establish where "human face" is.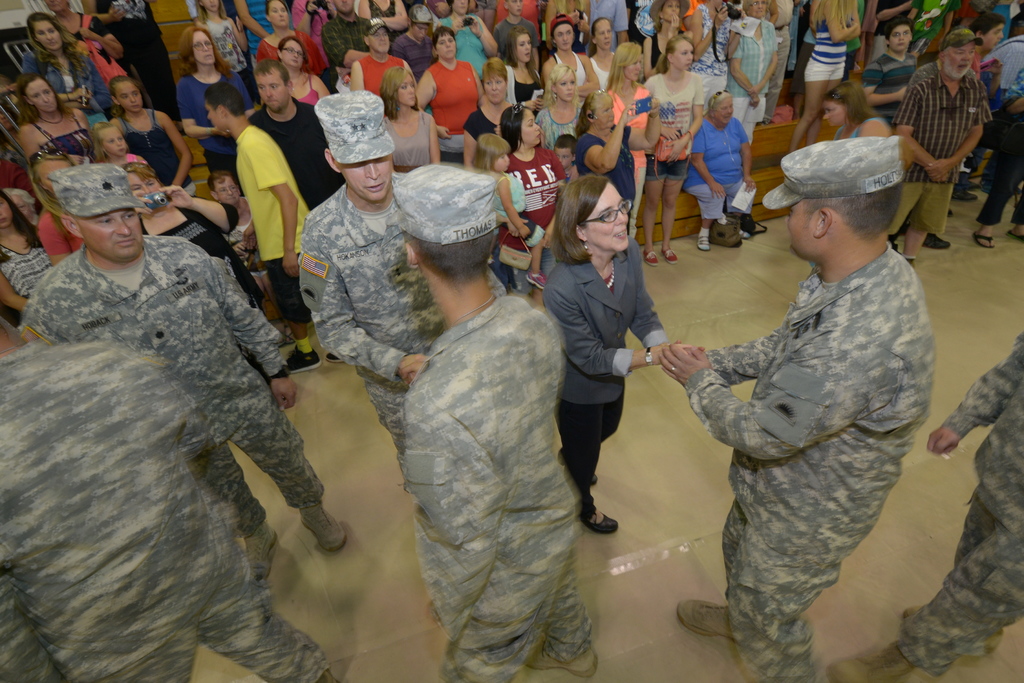
Established at crop(518, 103, 539, 145).
